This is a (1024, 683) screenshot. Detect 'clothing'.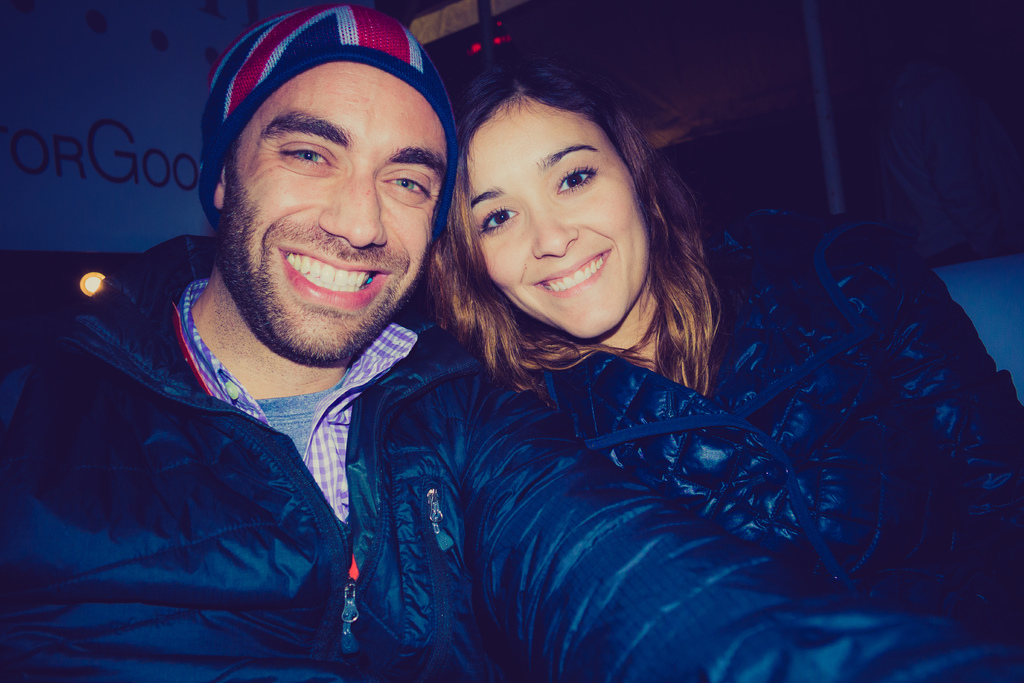
(29, 230, 464, 666).
